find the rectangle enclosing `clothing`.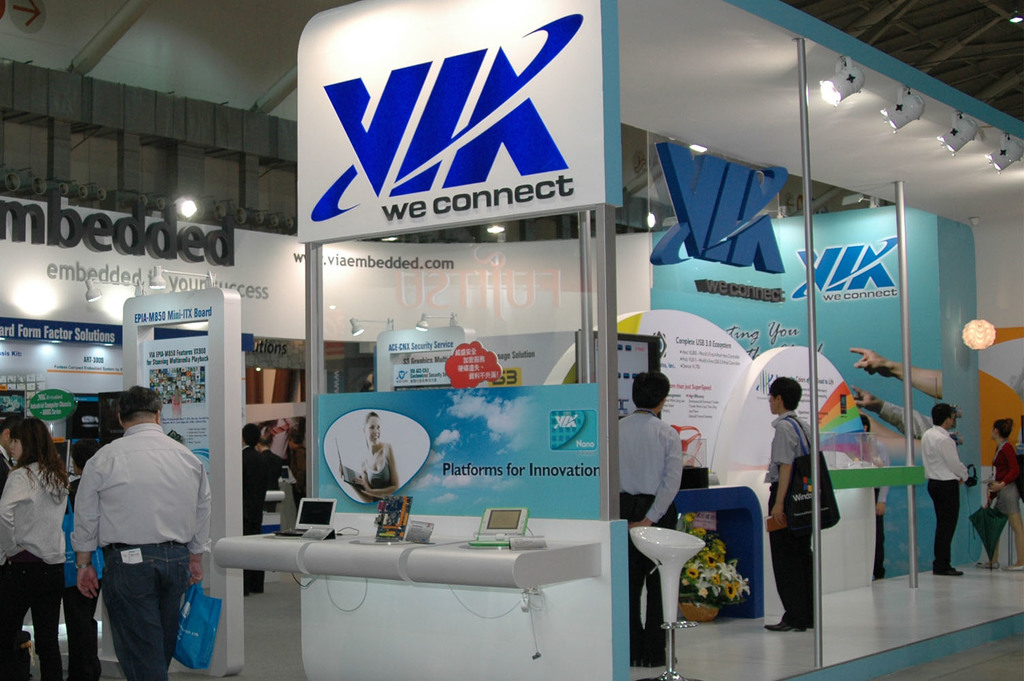
box=[362, 443, 392, 488].
